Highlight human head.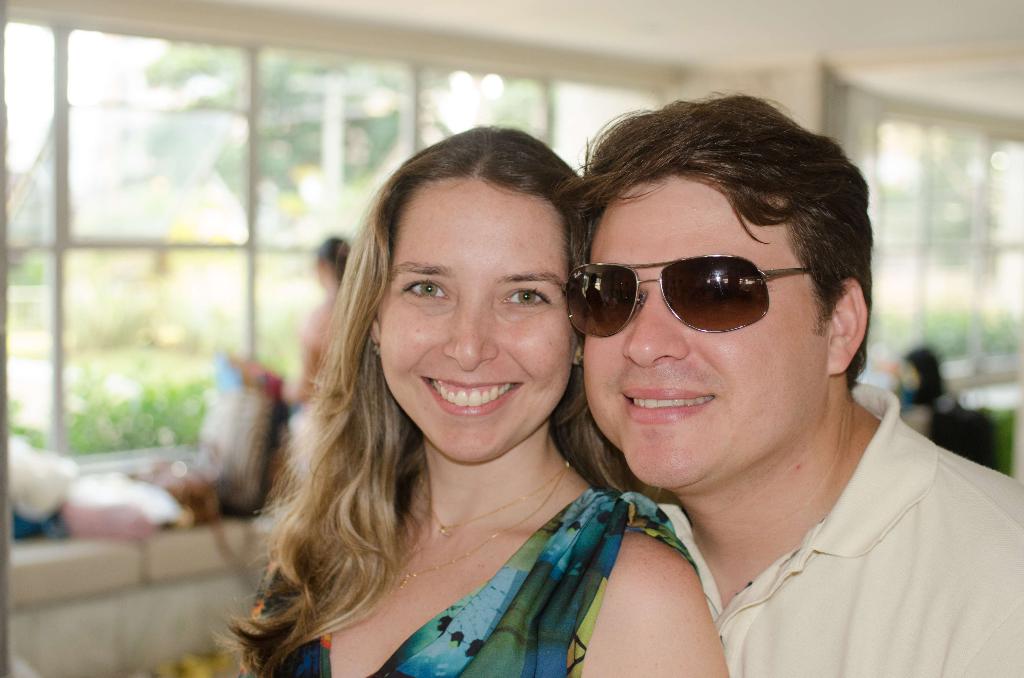
Highlighted region: locate(563, 88, 871, 490).
